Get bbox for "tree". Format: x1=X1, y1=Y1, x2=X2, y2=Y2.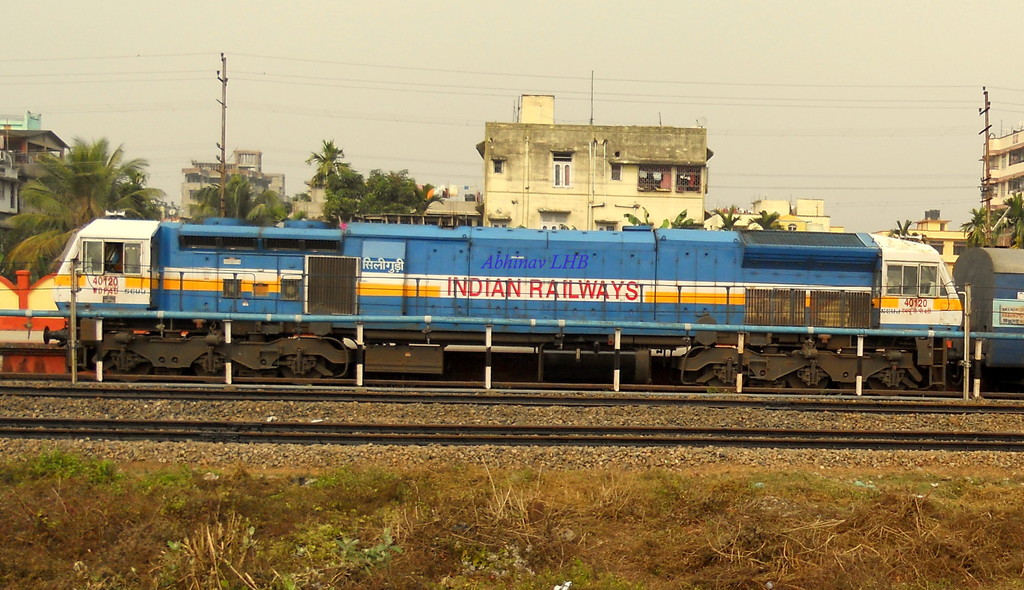
x1=888, y1=216, x2=917, y2=241.
